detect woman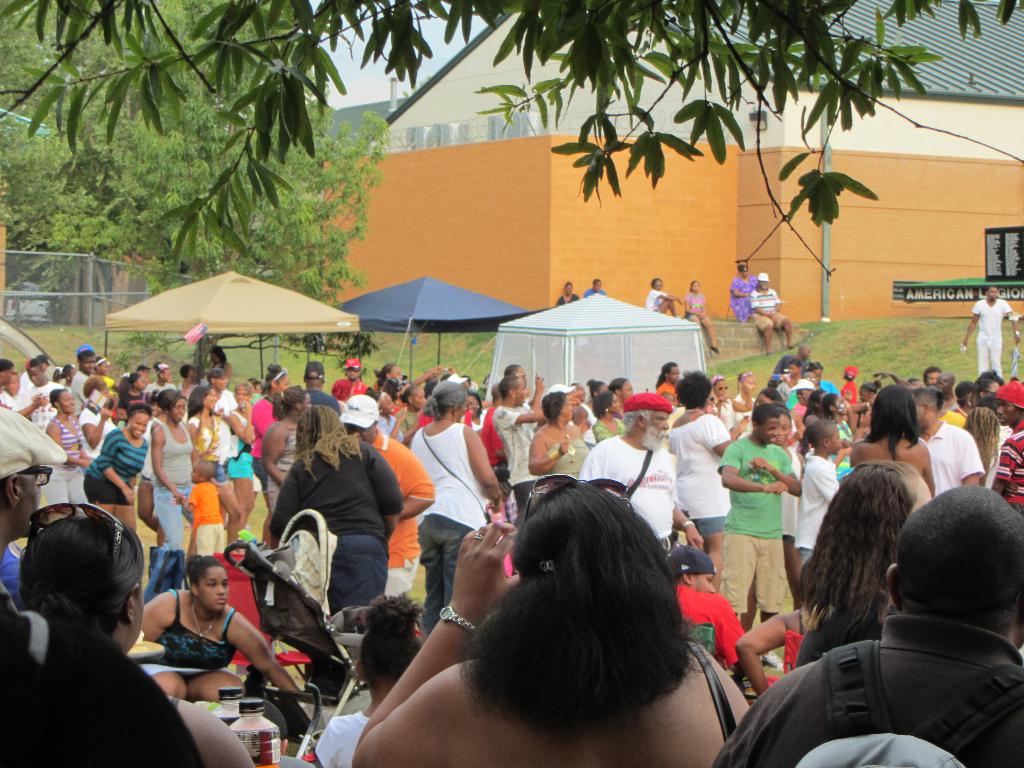
region(18, 506, 256, 767)
